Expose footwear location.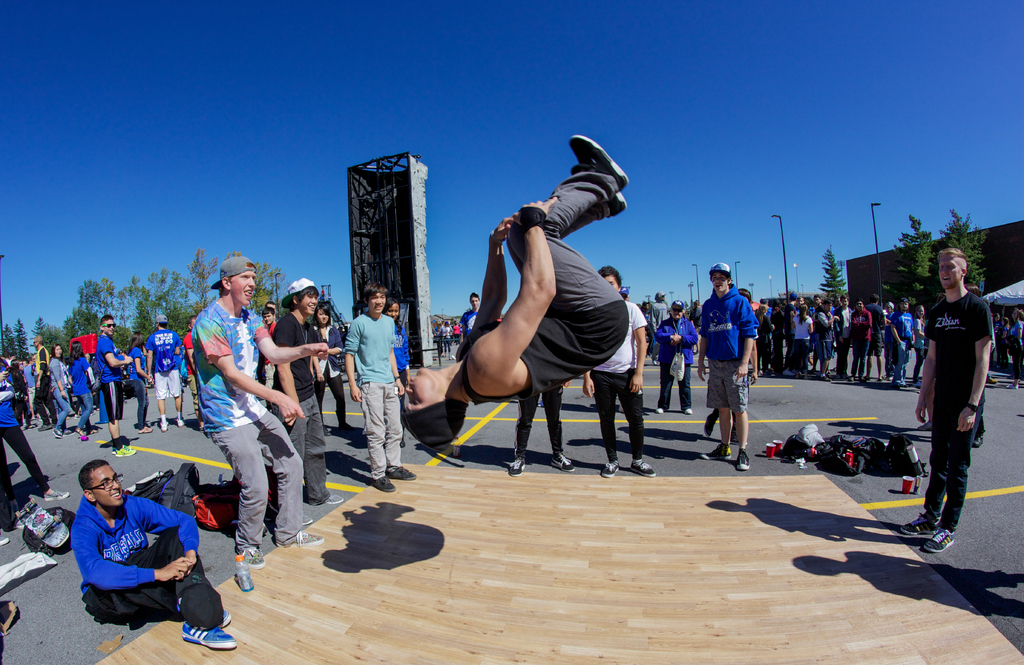
Exposed at <bbox>504, 454, 520, 473</bbox>.
